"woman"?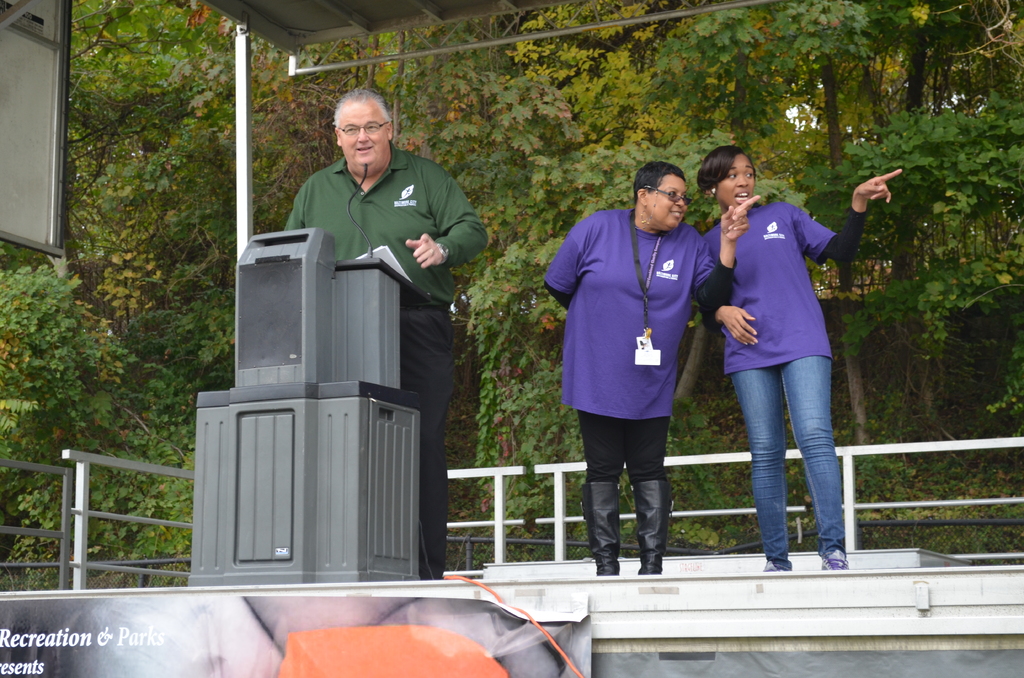
box=[698, 154, 854, 581]
